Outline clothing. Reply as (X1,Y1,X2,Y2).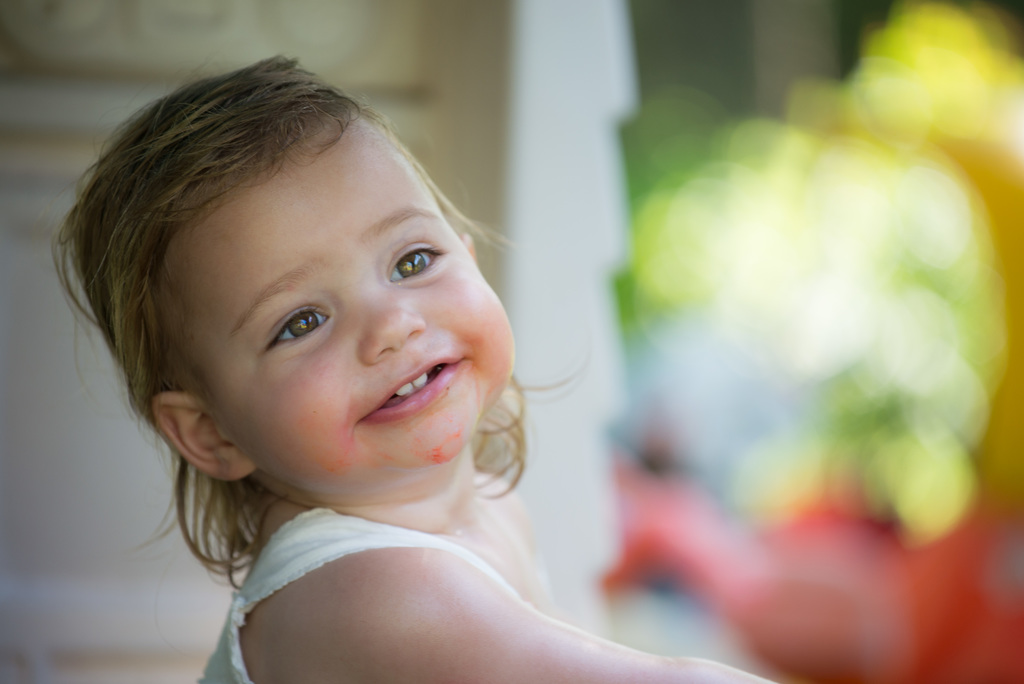
(198,503,522,681).
